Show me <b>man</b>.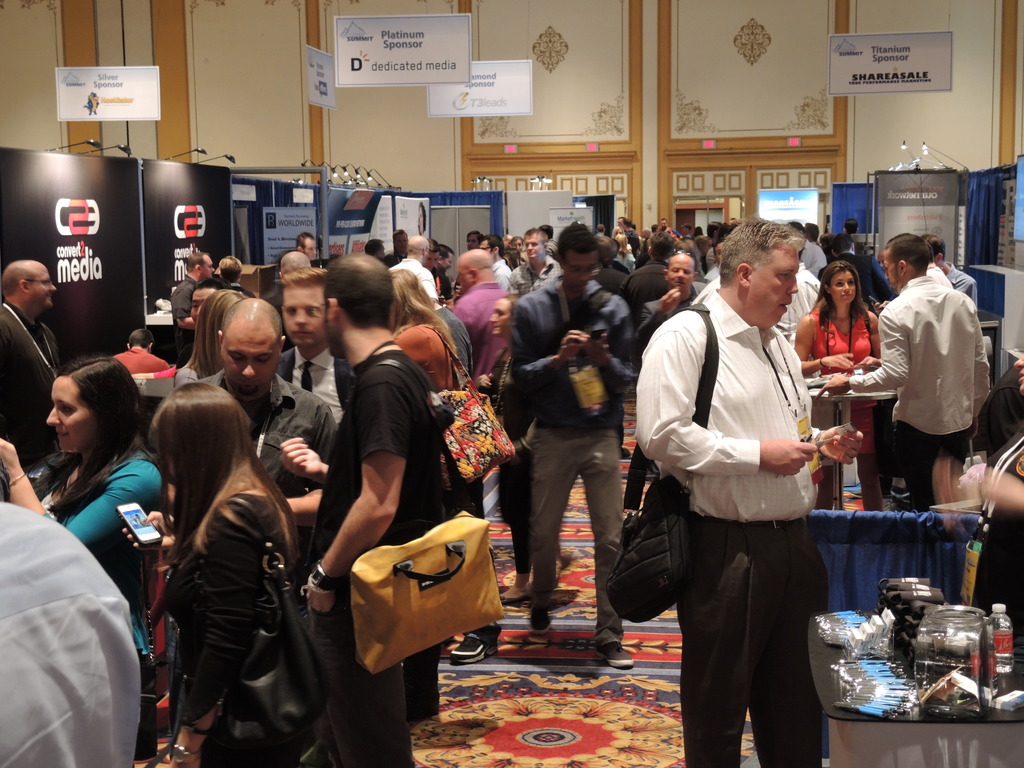
<b>man</b> is here: crop(297, 236, 318, 262).
